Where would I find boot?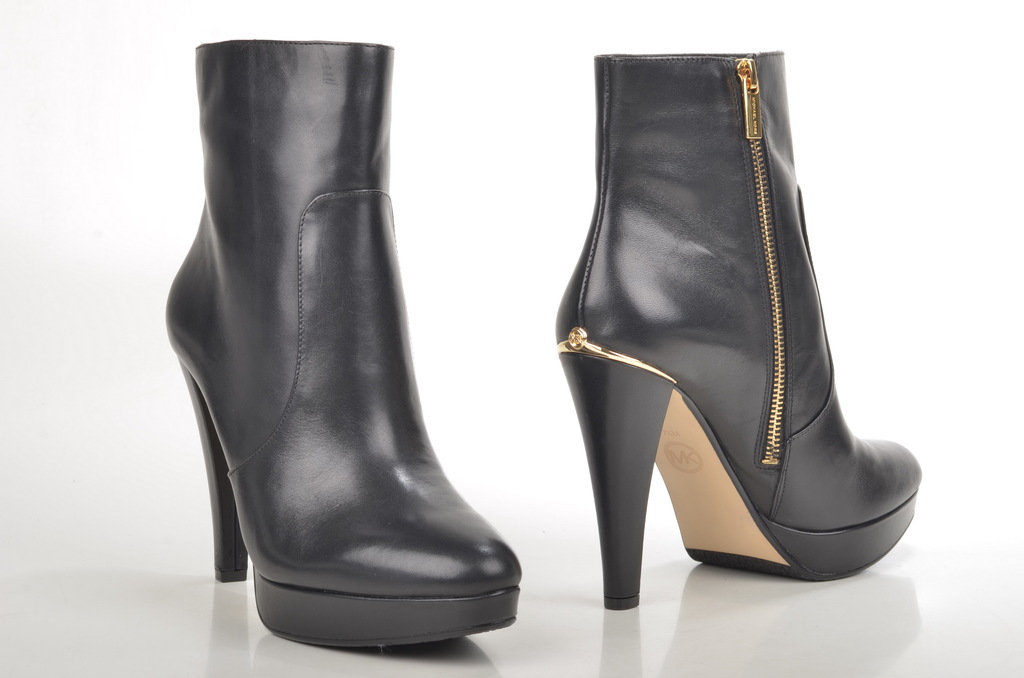
At 164, 16, 513, 617.
